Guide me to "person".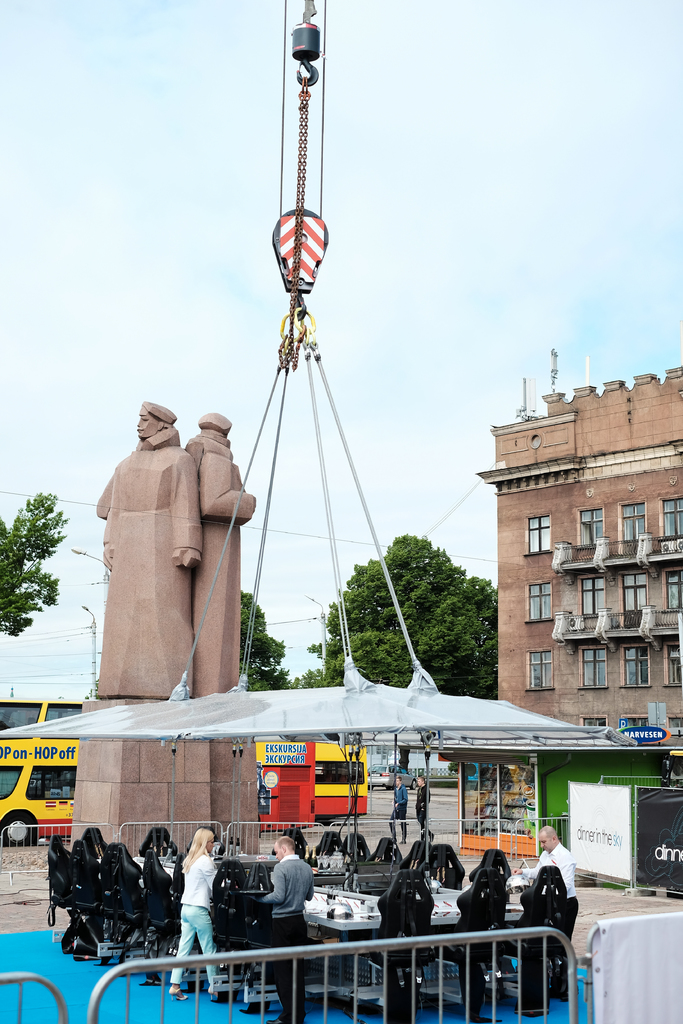
Guidance: box=[251, 833, 314, 1020].
